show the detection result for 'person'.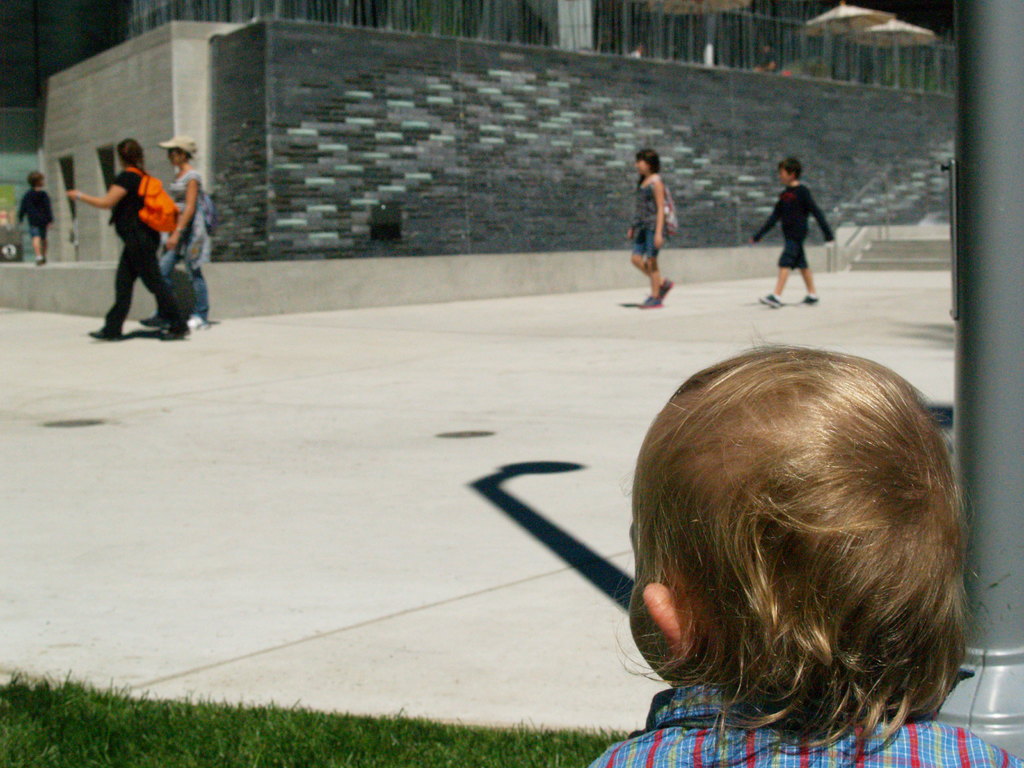
<bbox>137, 137, 209, 326</bbox>.
